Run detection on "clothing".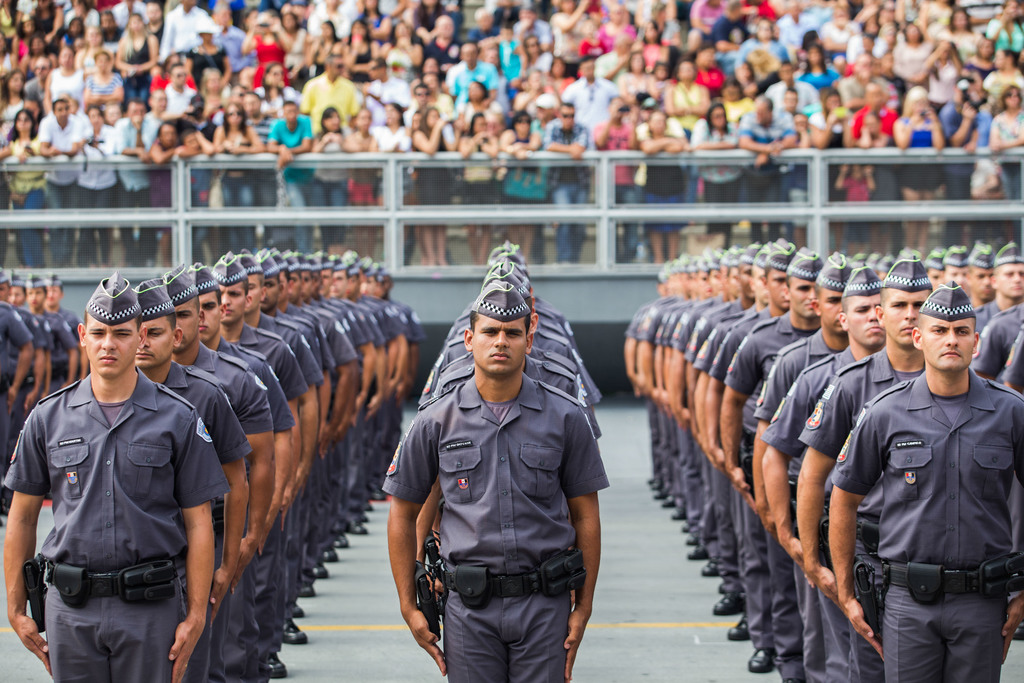
Result: Rect(834, 73, 895, 106).
